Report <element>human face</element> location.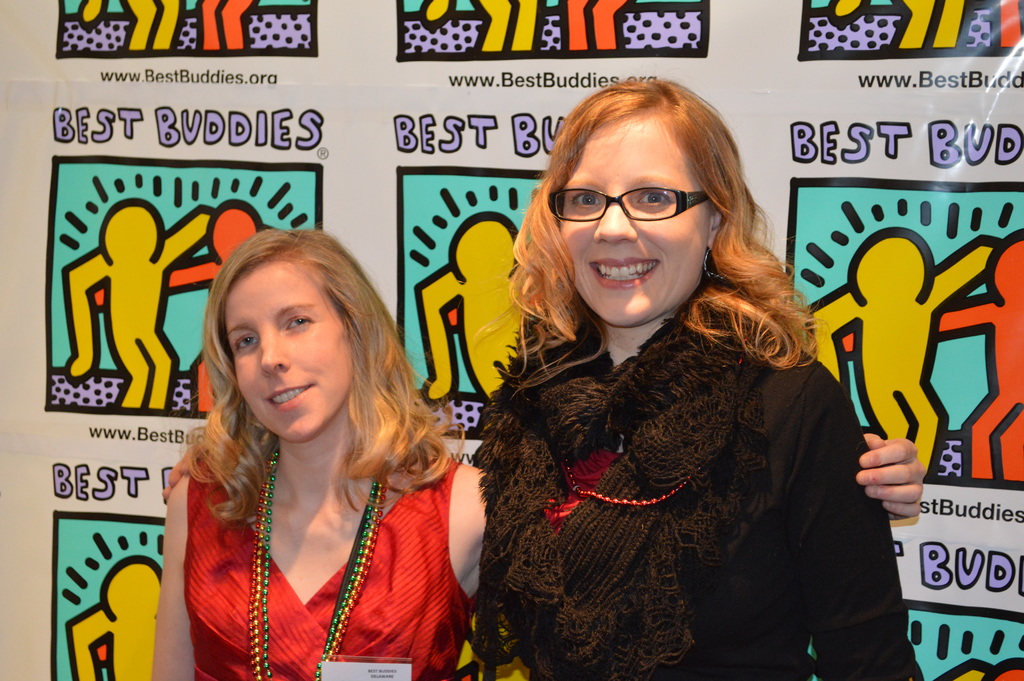
Report: BBox(559, 141, 697, 322).
